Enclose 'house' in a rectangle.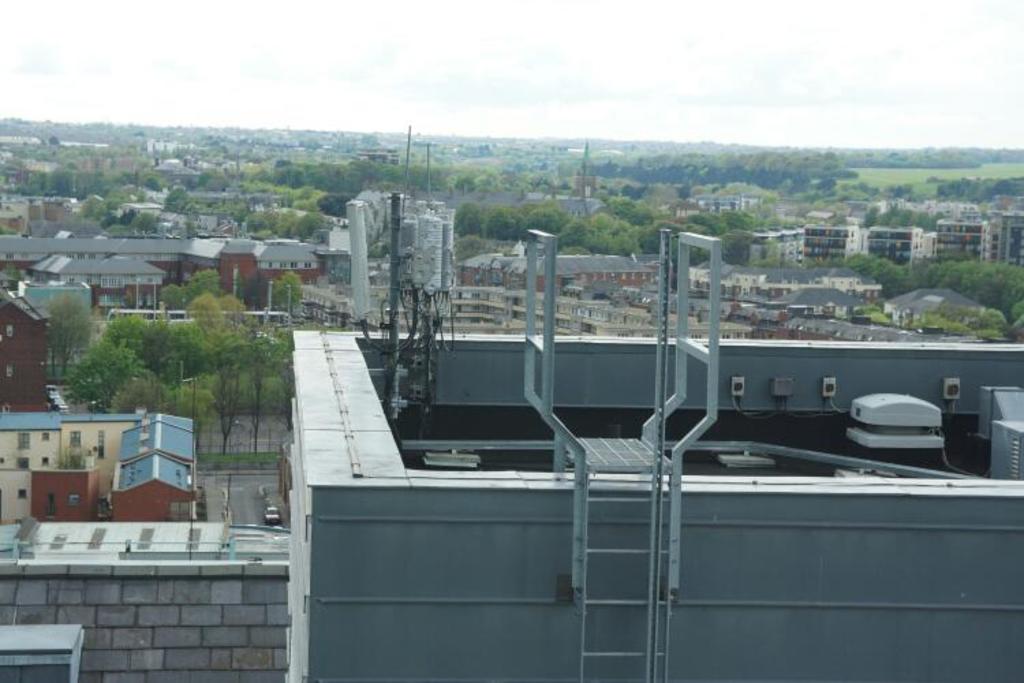
crop(4, 191, 72, 234).
